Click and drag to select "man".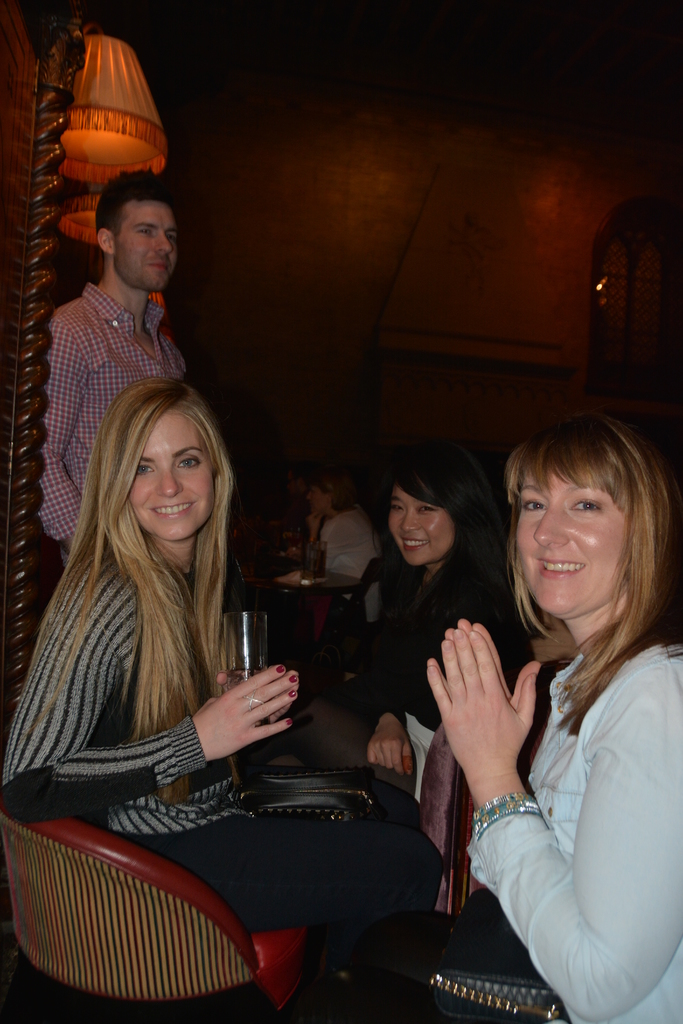
Selection: <bbox>26, 166, 190, 624</bbox>.
